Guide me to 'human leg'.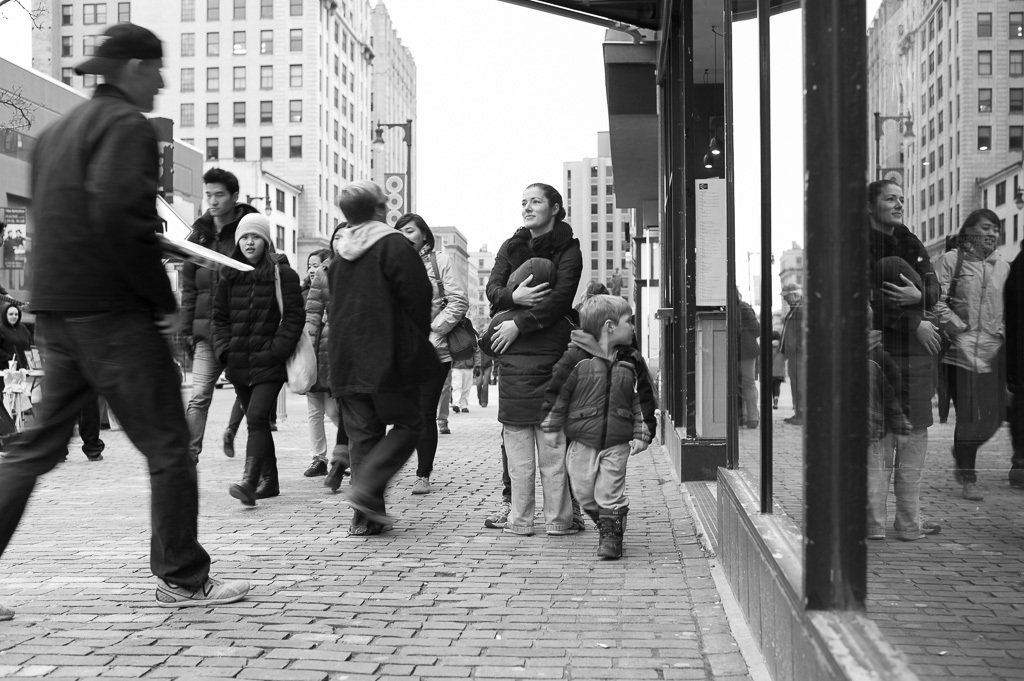
Guidance: bbox=(501, 424, 536, 535).
